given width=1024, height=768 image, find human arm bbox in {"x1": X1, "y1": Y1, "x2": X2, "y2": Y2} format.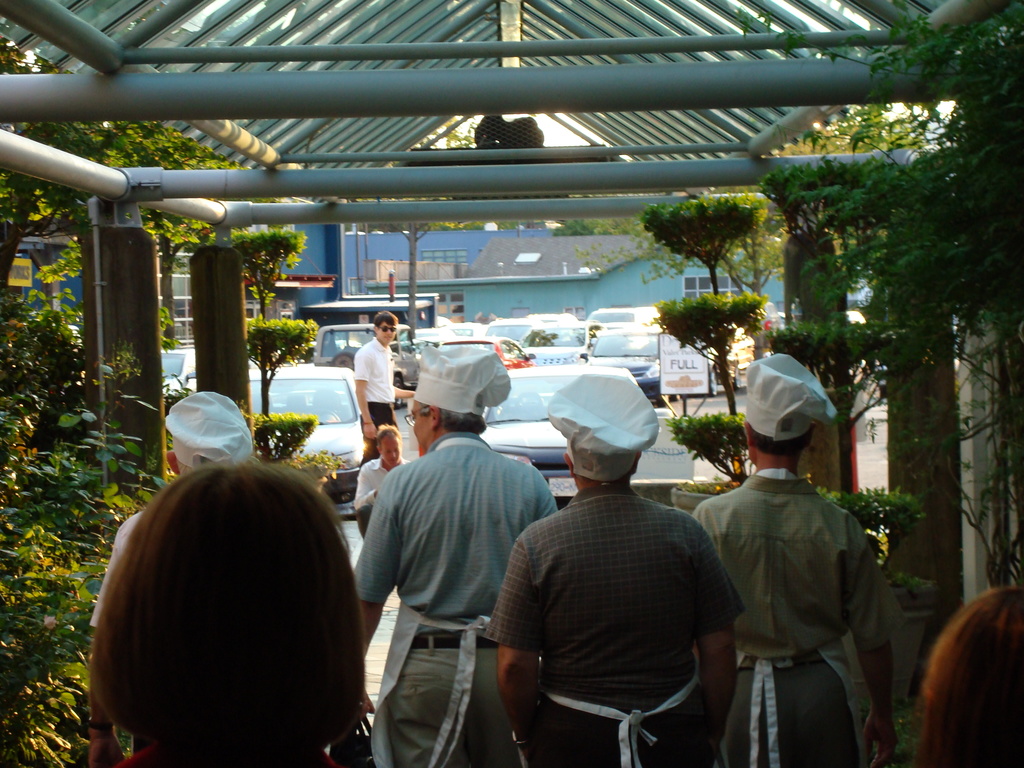
{"x1": 485, "y1": 537, "x2": 543, "y2": 765}.
